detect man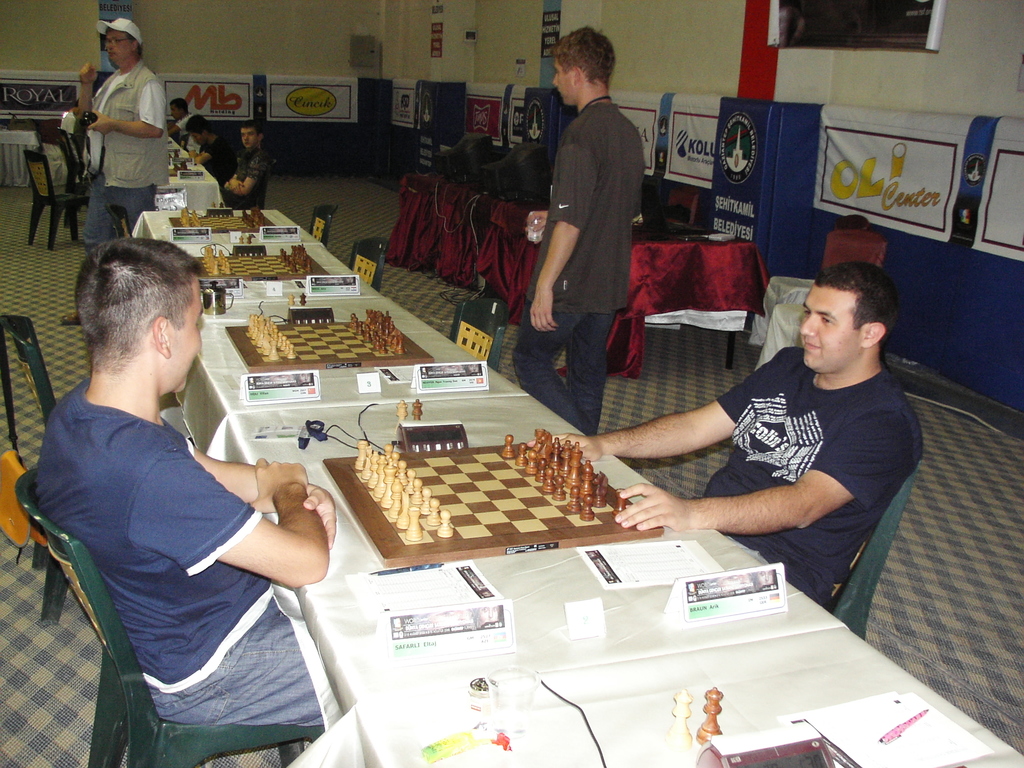
locate(172, 97, 189, 135)
